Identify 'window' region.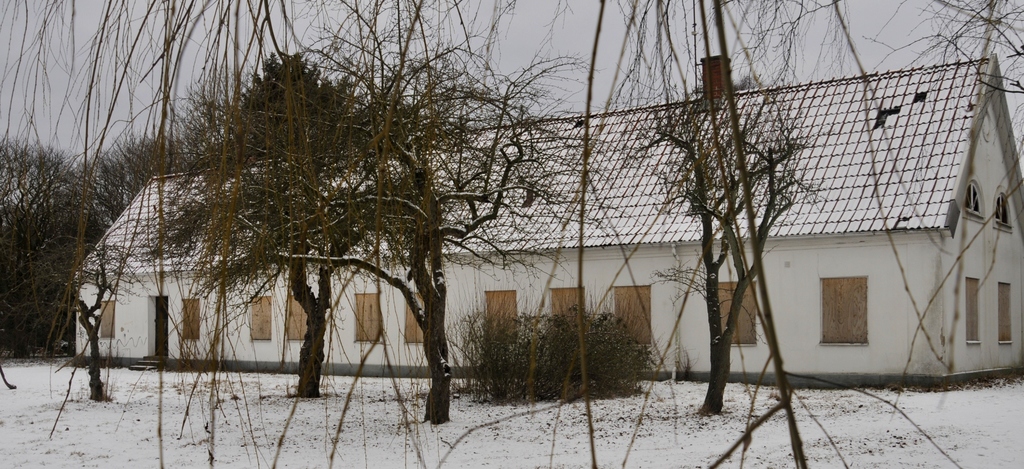
Region: left=999, top=284, right=1011, bottom=345.
